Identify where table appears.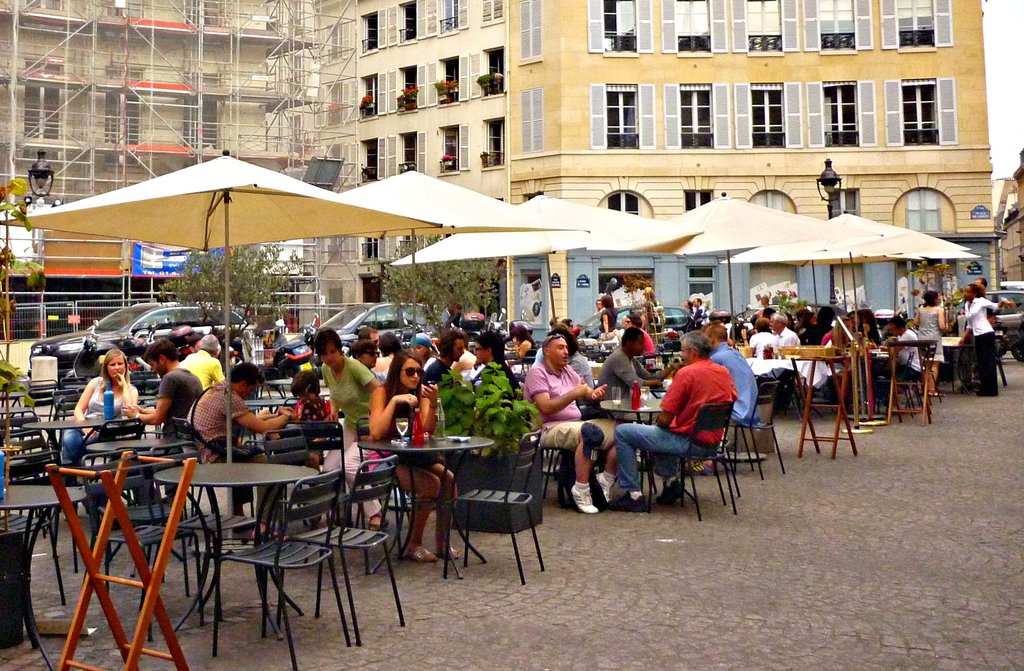
Appears at x1=357 y1=421 x2=502 y2=577.
